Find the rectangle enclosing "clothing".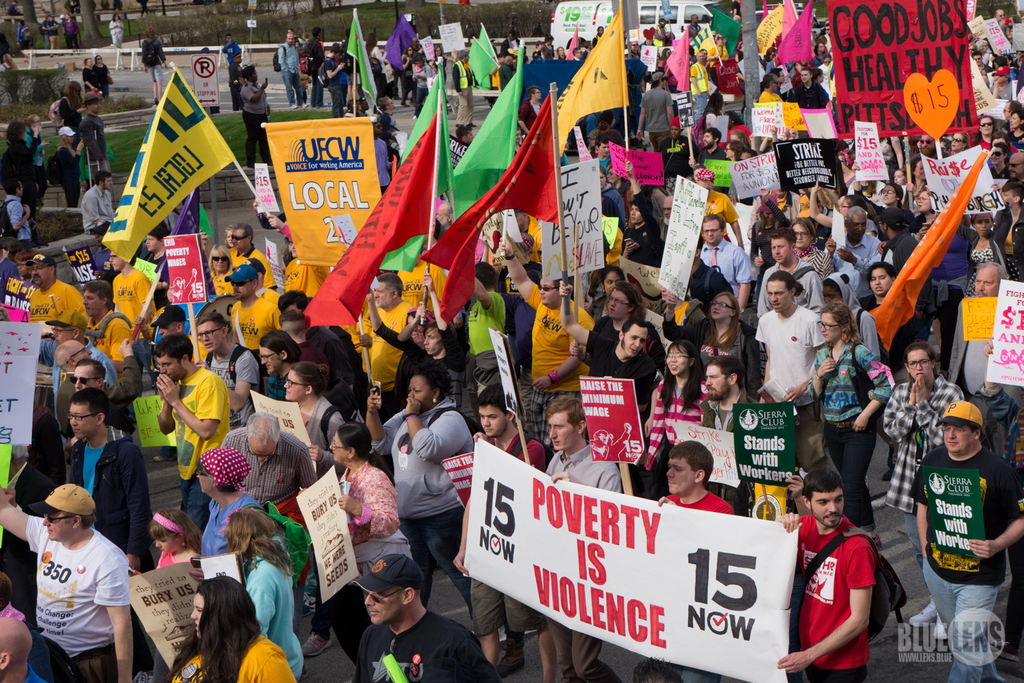
box(150, 256, 173, 311).
